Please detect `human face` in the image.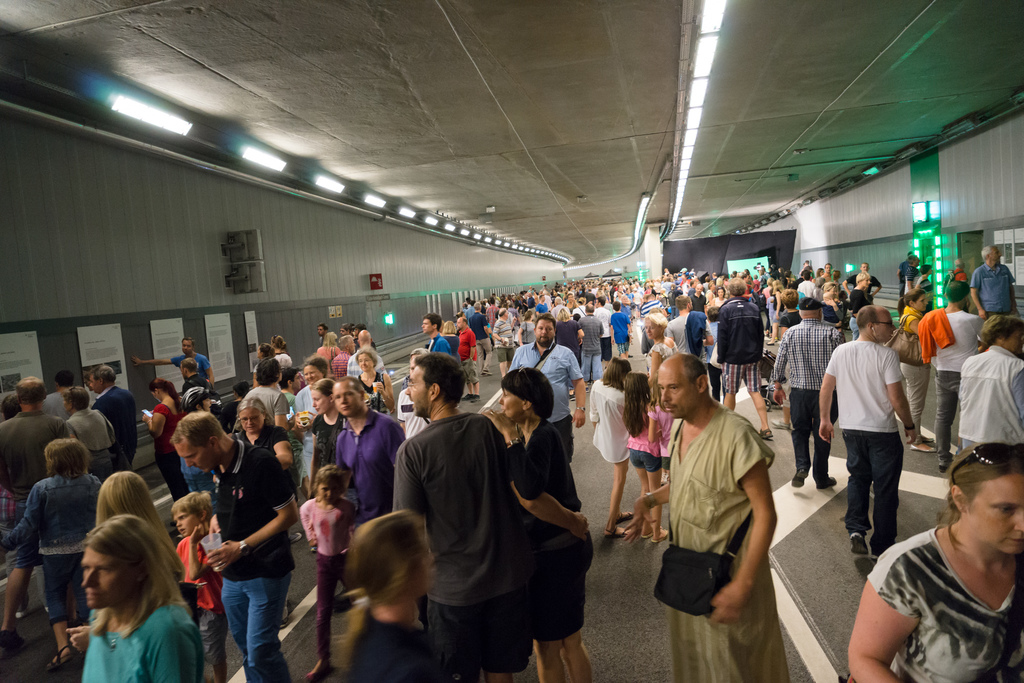
detection(90, 373, 101, 393).
